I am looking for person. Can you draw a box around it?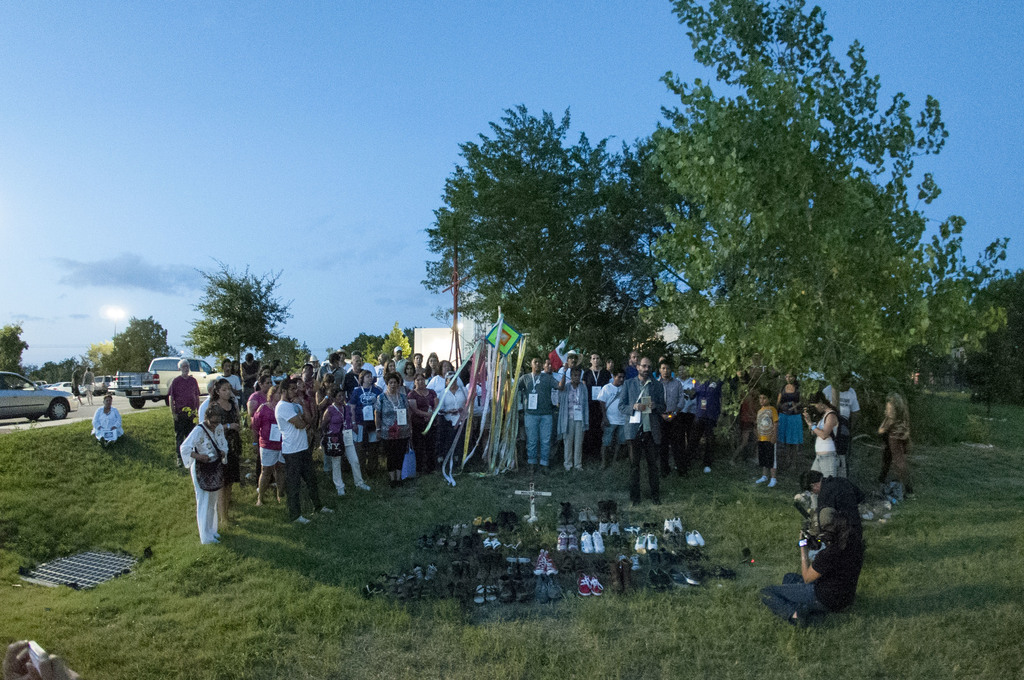
Sure, the bounding box is 85,393,124,445.
